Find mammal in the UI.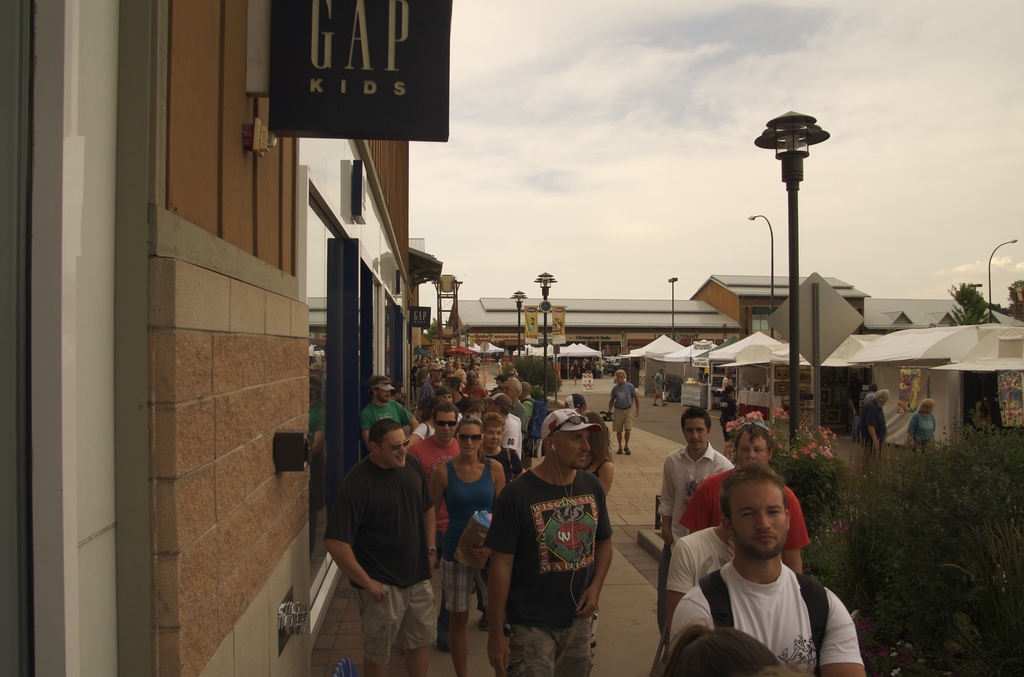
UI element at select_region(497, 359, 502, 375).
